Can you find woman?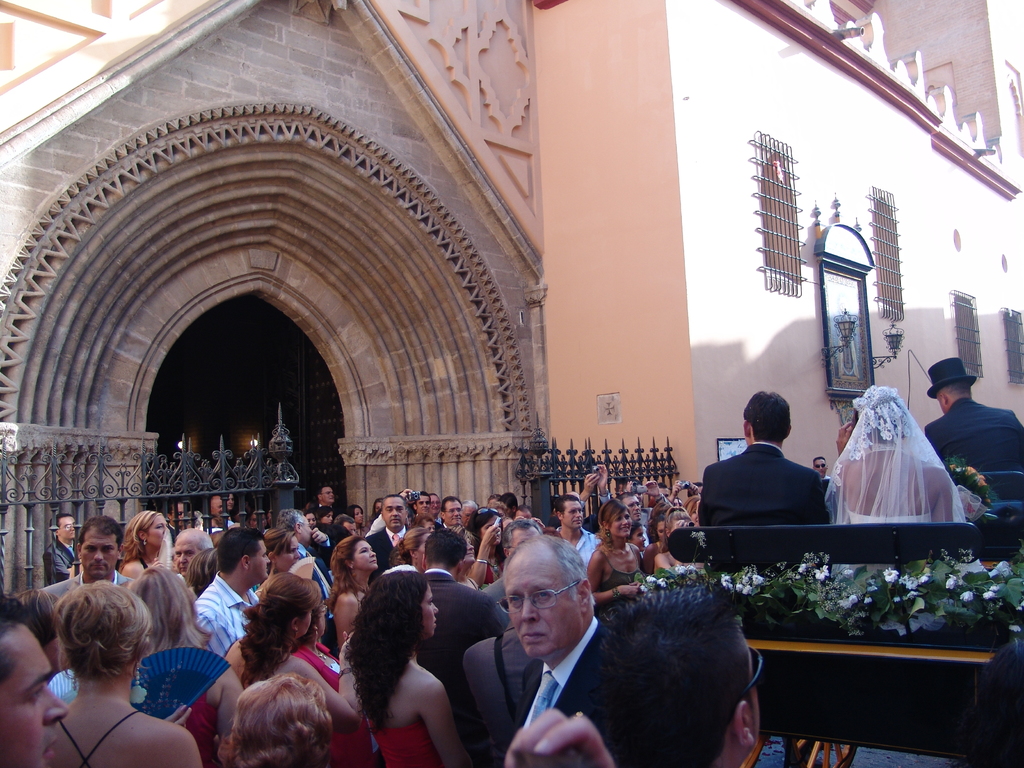
Yes, bounding box: [x1=52, y1=581, x2=200, y2=767].
